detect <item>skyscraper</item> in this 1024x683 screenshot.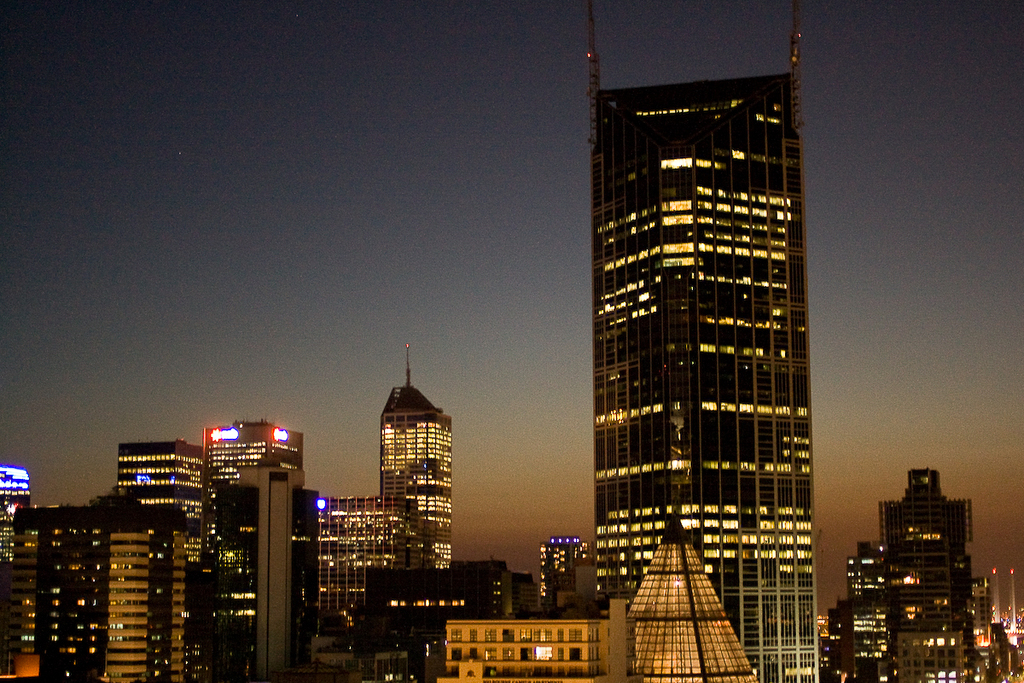
Detection: Rect(0, 432, 225, 682).
